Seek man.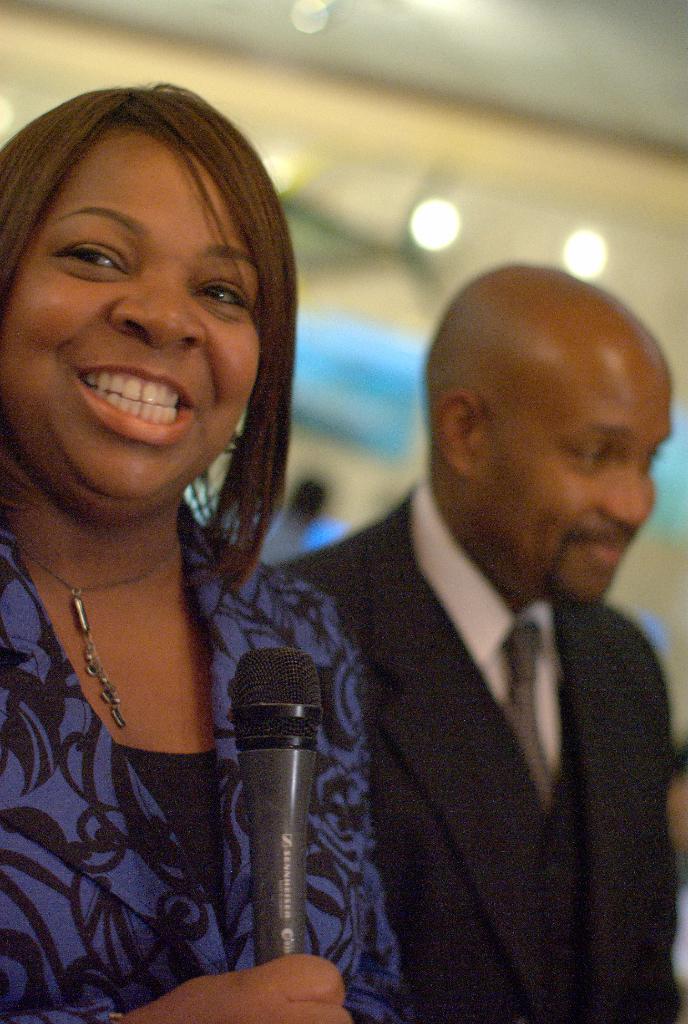
rect(294, 231, 687, 1023).
